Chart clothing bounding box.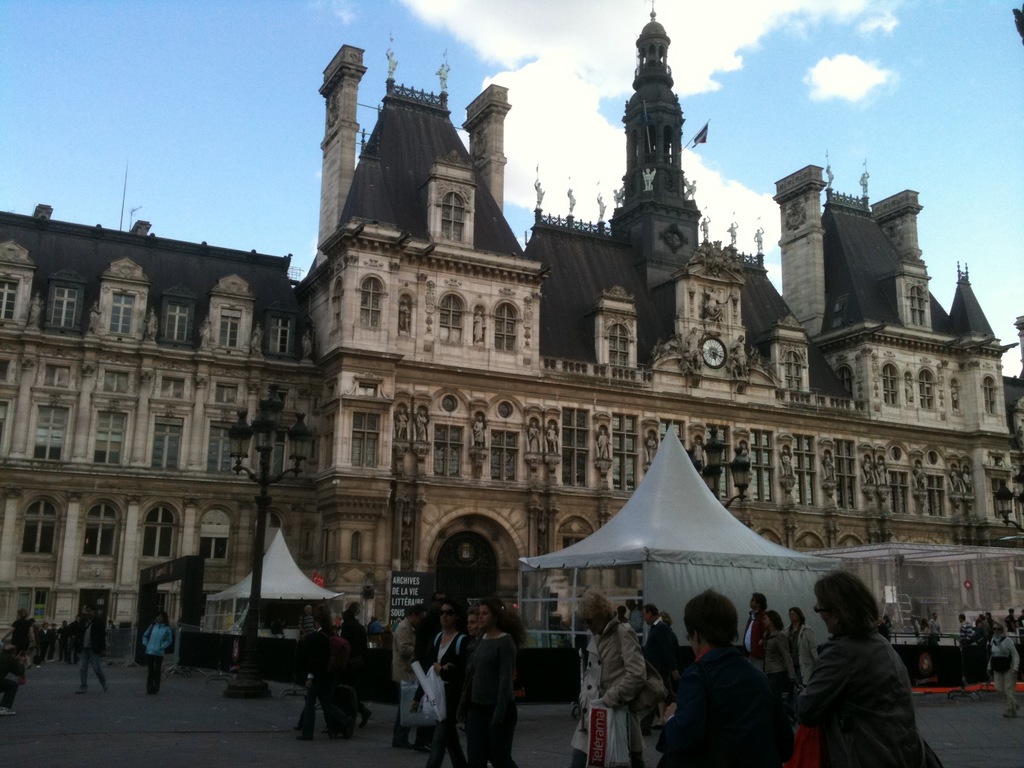
Charted: <region>418, 625, 467, 767</region>.
